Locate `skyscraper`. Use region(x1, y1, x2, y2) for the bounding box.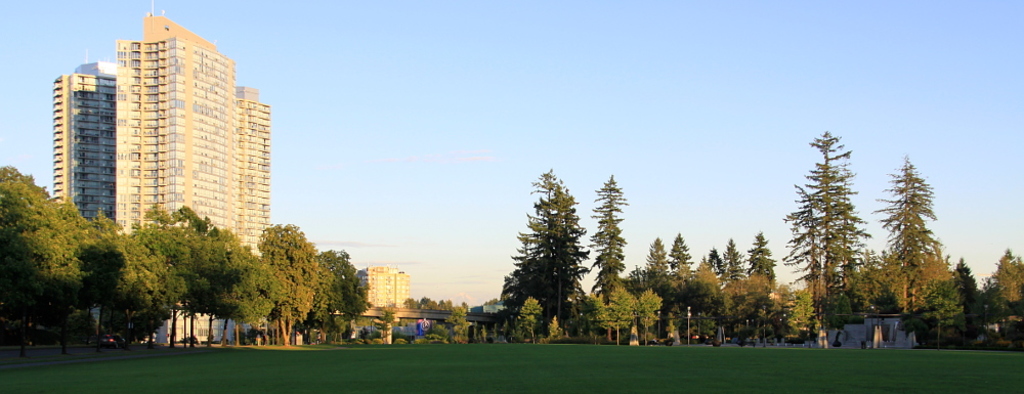
region(238, 79, 281, 260).
